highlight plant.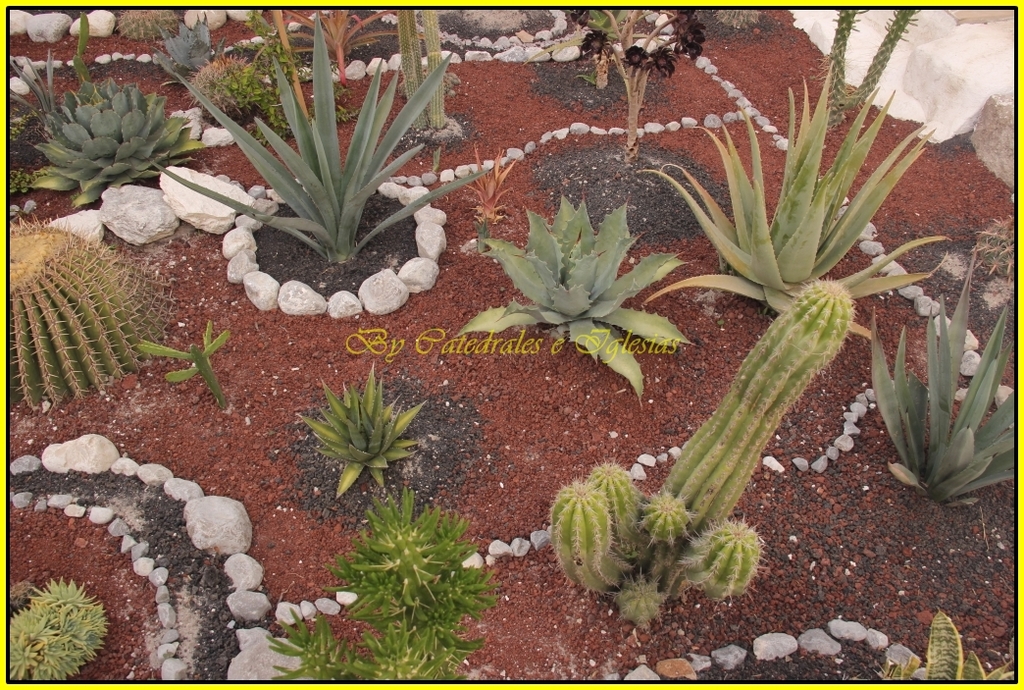
Highlighted region: pyautogui.locateOnScreen(112, 2, 183, 43).
